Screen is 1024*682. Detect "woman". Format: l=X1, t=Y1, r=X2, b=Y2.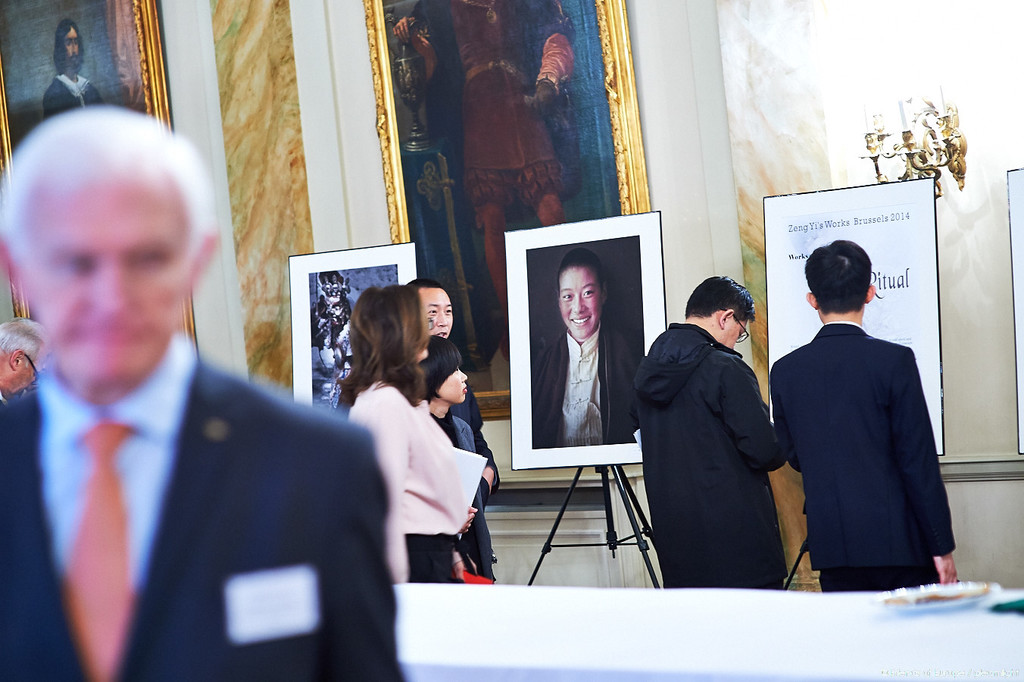
l=529, t=251, r=638, b=451.
